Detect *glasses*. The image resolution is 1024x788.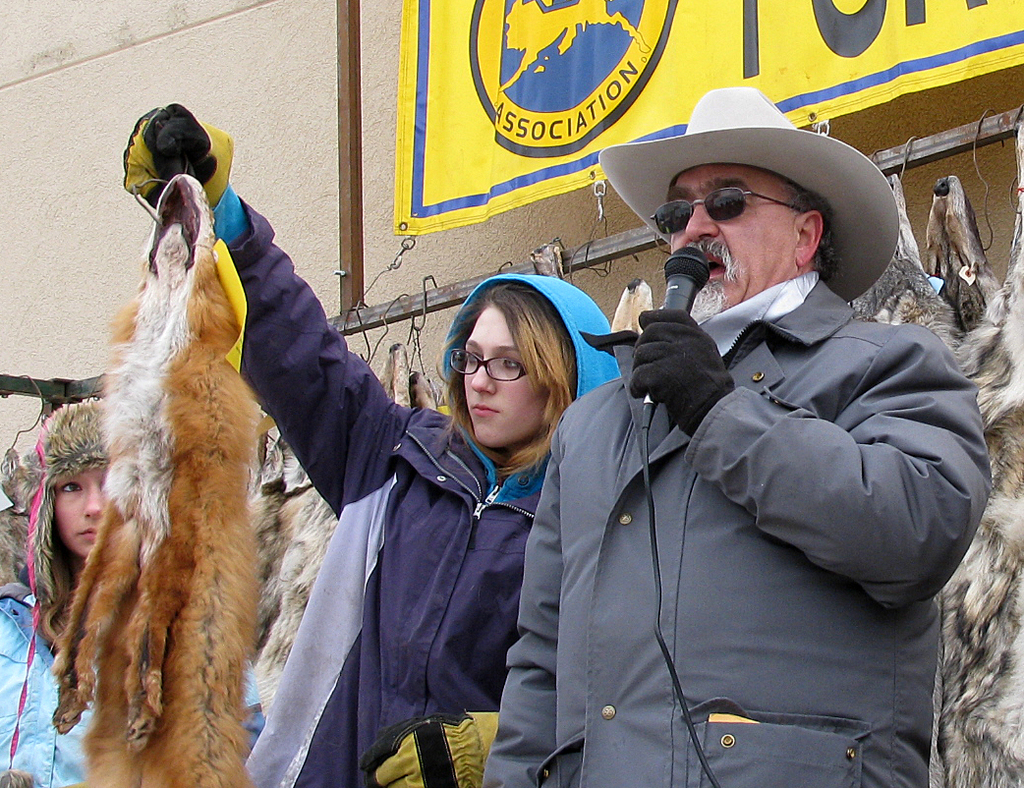
locate(444, 347, 532, 380).
